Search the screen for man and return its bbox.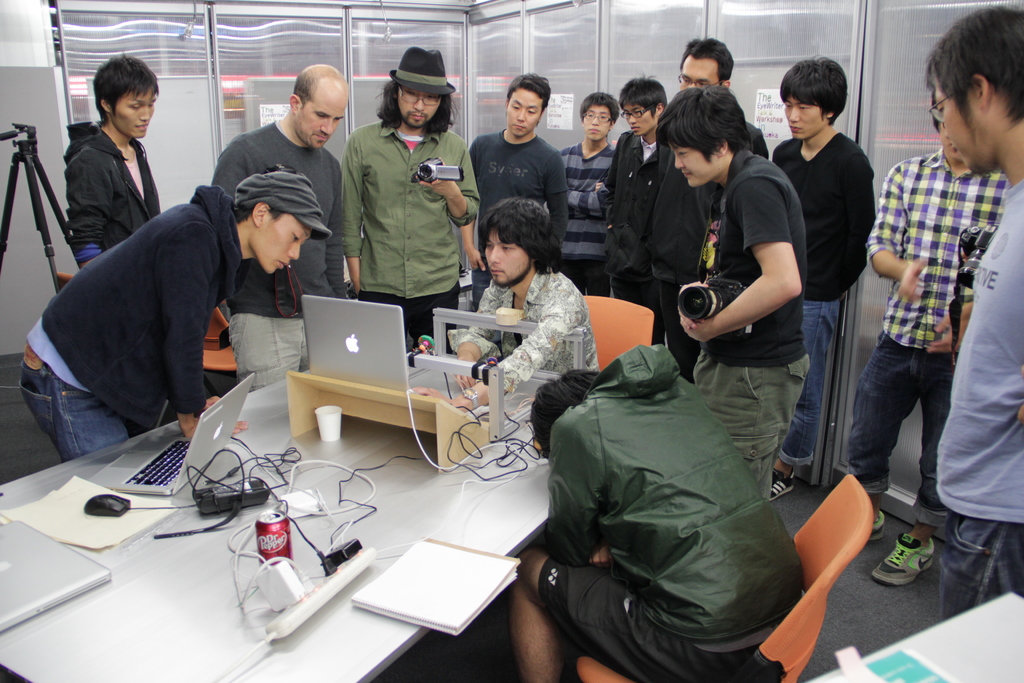
Found: box=[409, 193, 596, 415].
